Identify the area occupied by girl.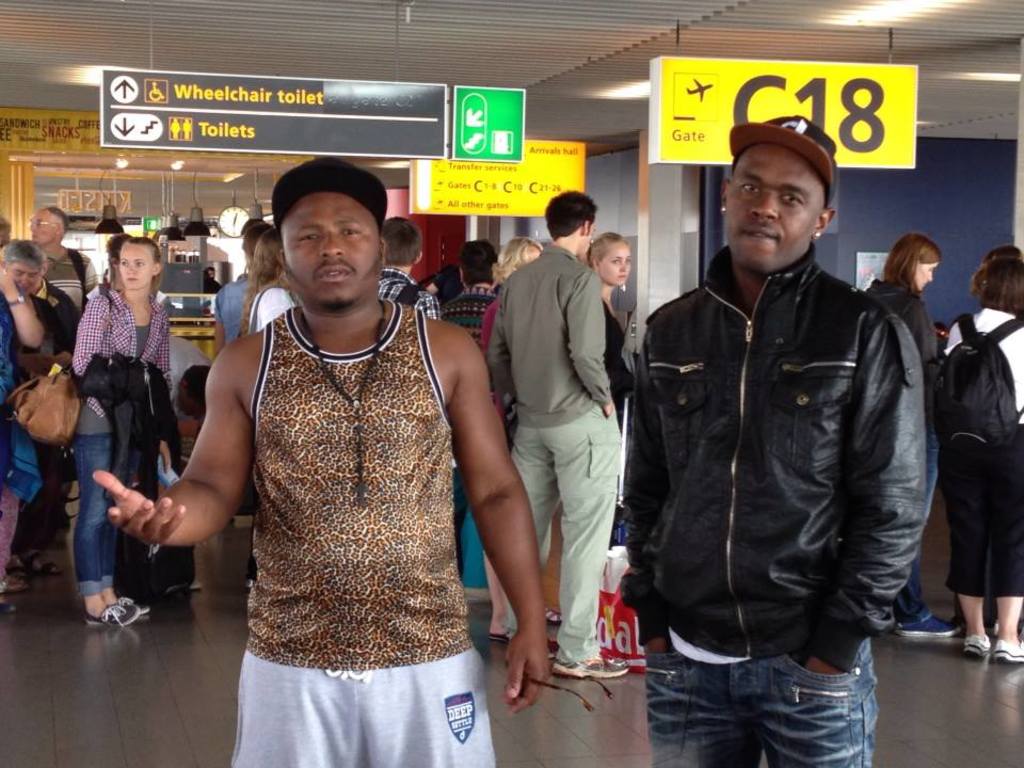
Area: (left=860, top=227, right=957, bottom=638).
